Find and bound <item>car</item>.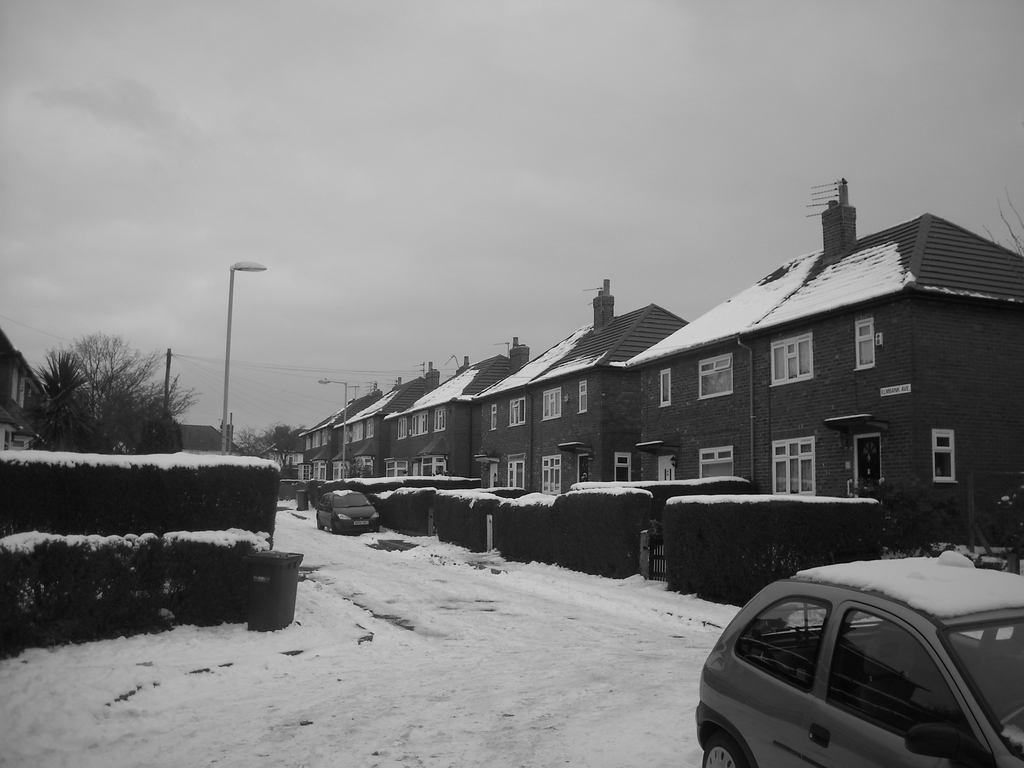
Bound: pyautogui.locateOnScreen(687, 554, 1023, 767).
